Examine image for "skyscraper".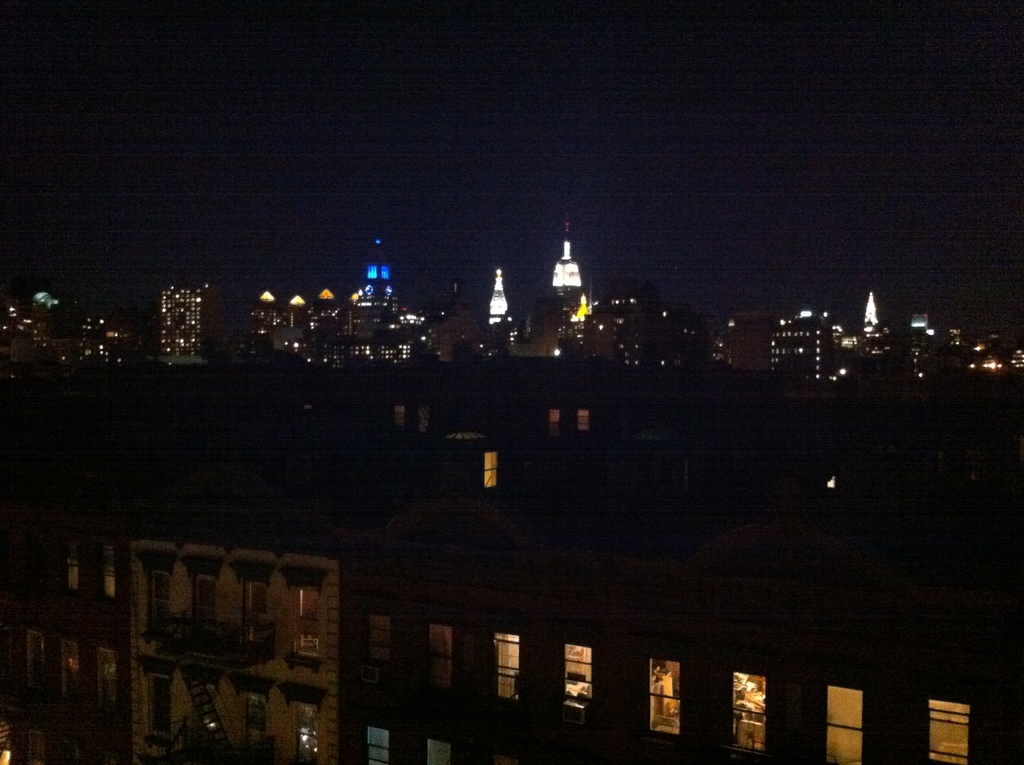
Examination result: <region>154, 286, 200, 359</region>.
